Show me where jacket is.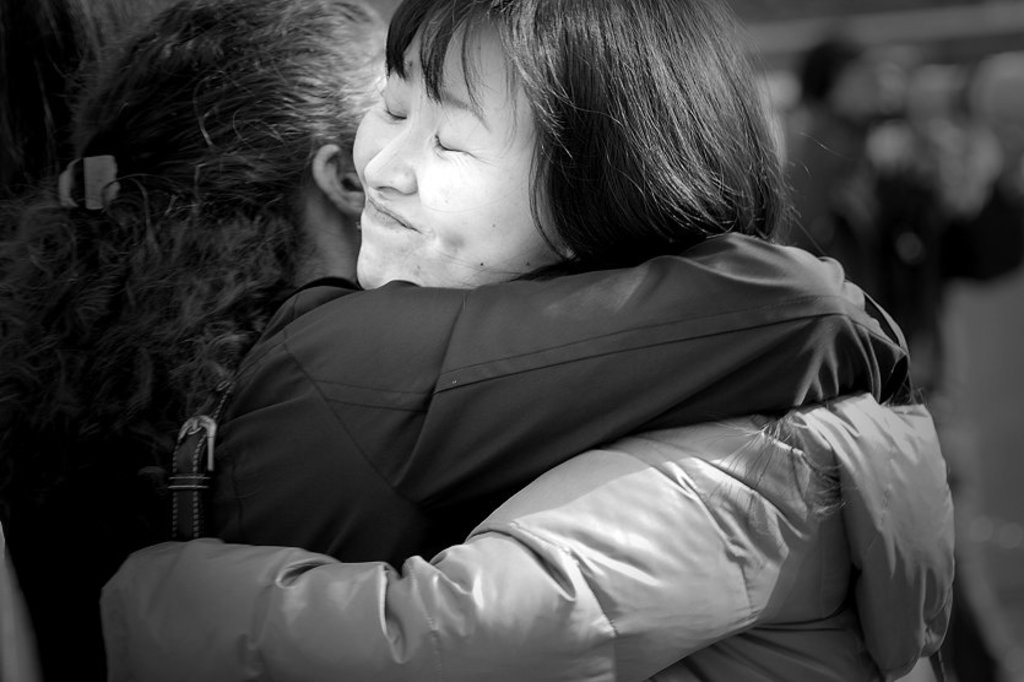
jacket is at rect(104, 390, 955, 681).
